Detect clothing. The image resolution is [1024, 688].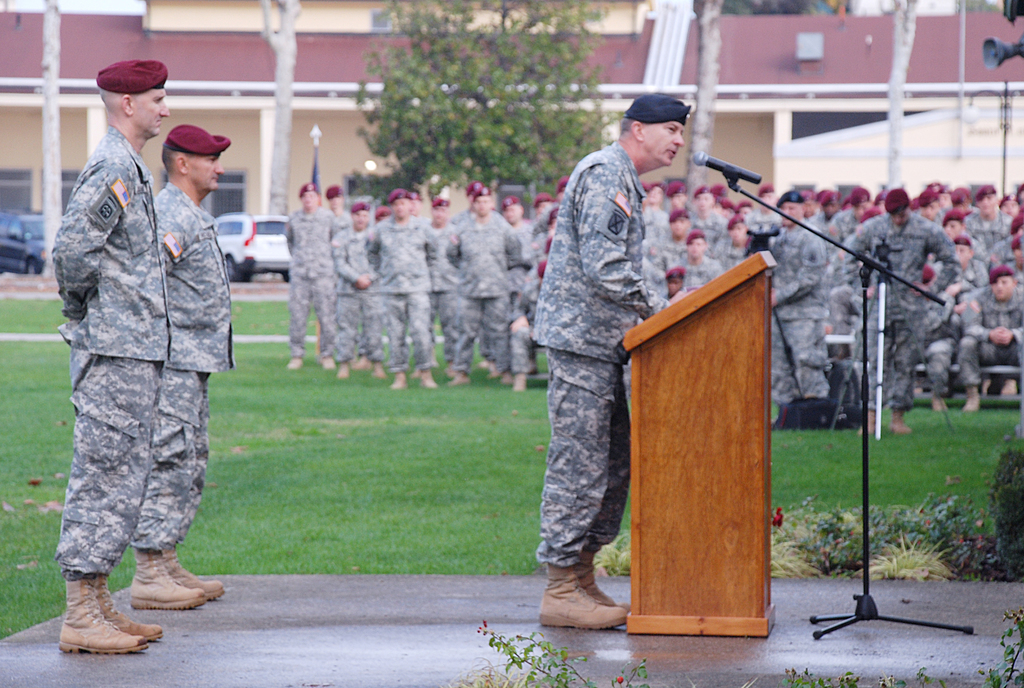
x1=281, y1=202, x2=340, y2=355.
